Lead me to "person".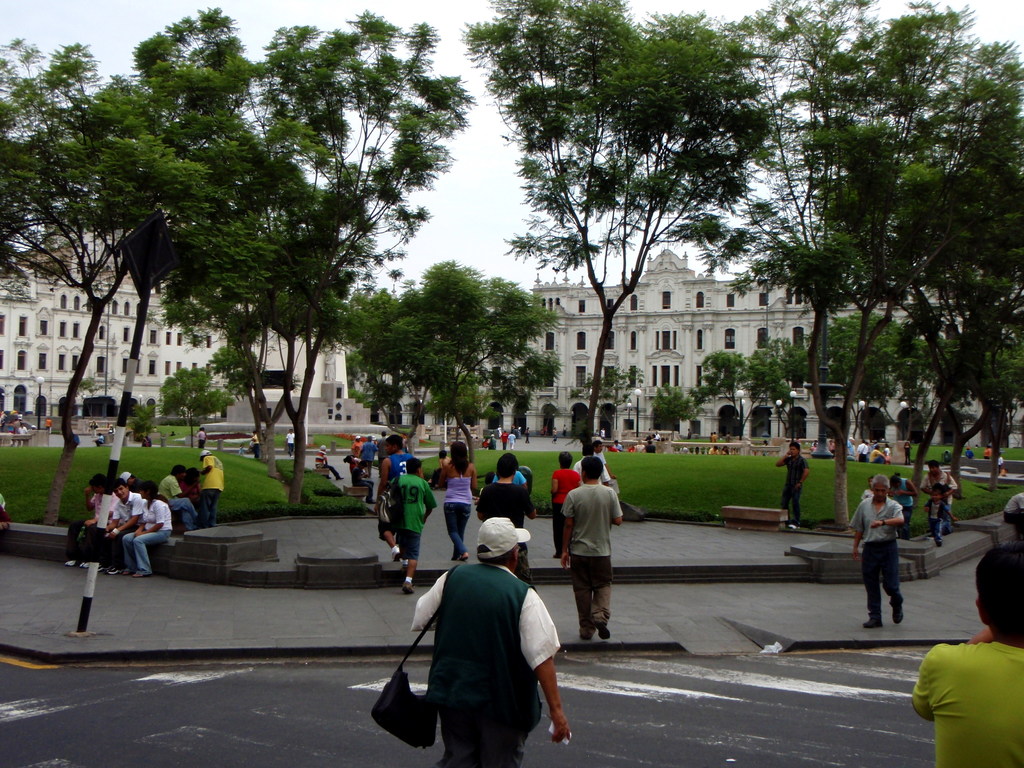
Lead to [x1=647, y1=444, x2=655, y2=450].
